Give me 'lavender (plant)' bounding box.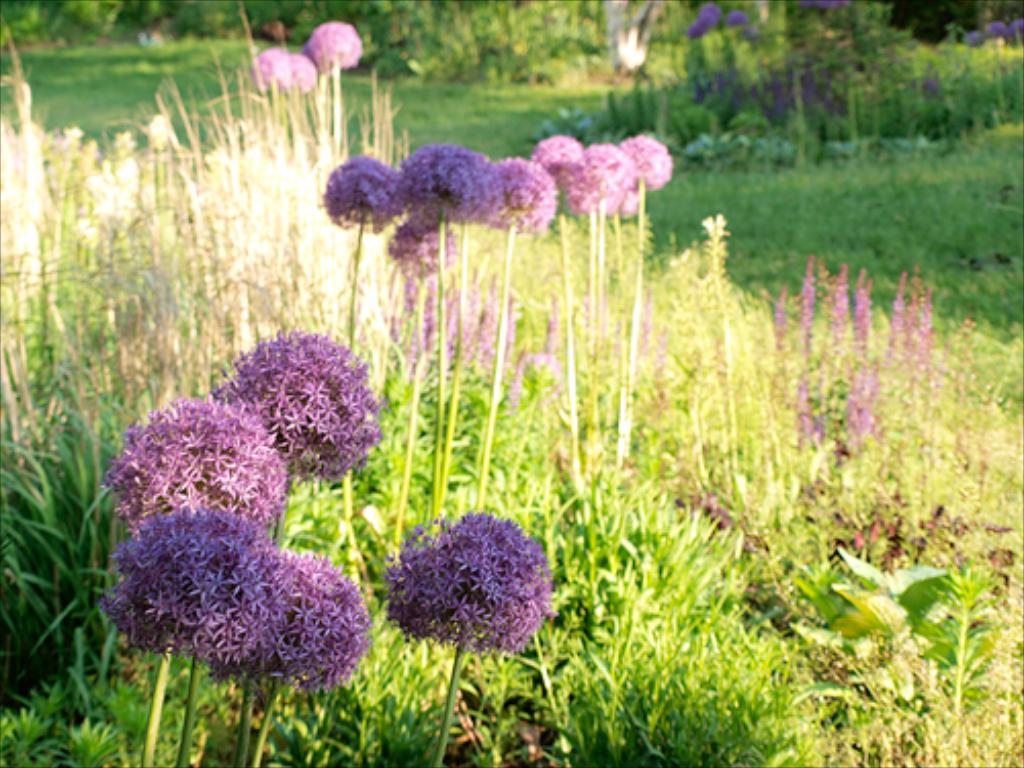
[90,391,293,766].
